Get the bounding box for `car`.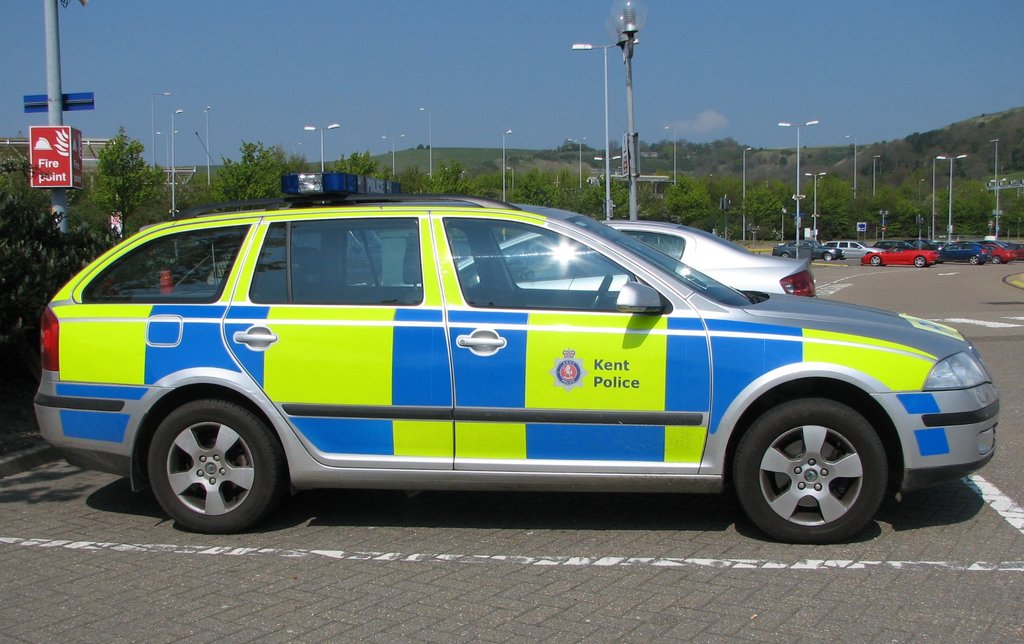
BBox(770, 236, 842, 264).
